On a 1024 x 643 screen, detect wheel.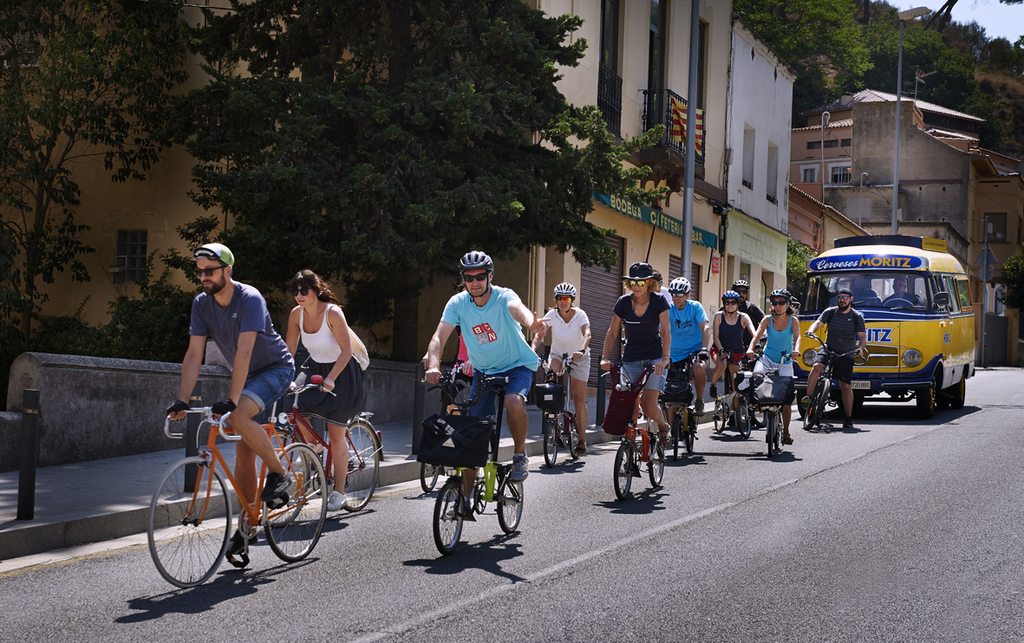
{"left": 544, "top": 422, "right": 558, "bottom": 467}.
